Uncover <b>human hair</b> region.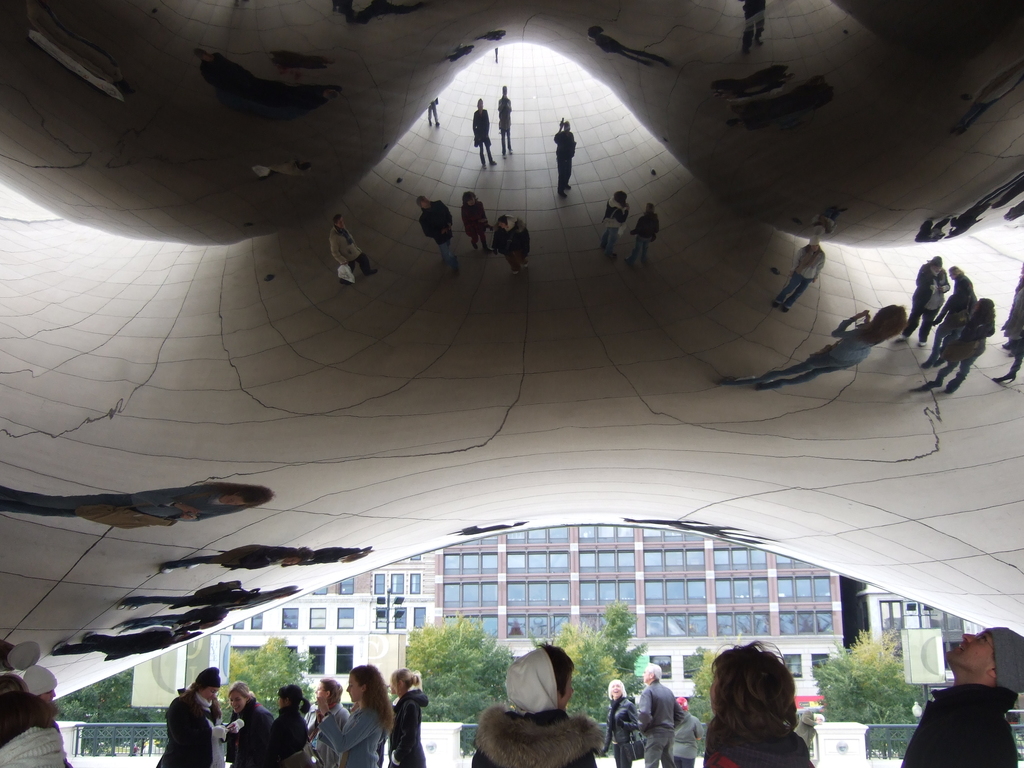
Uncovered: [left=179, top=681, right=222, bottom=717].
